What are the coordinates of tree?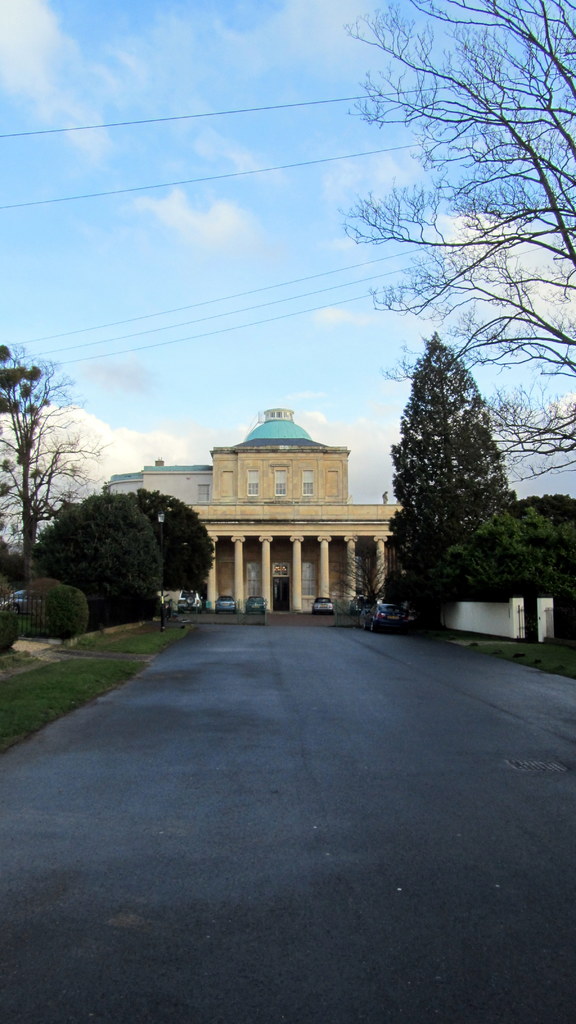
{"x1": 35, "y1": 483, "x2": 171, "y2": 631}.
